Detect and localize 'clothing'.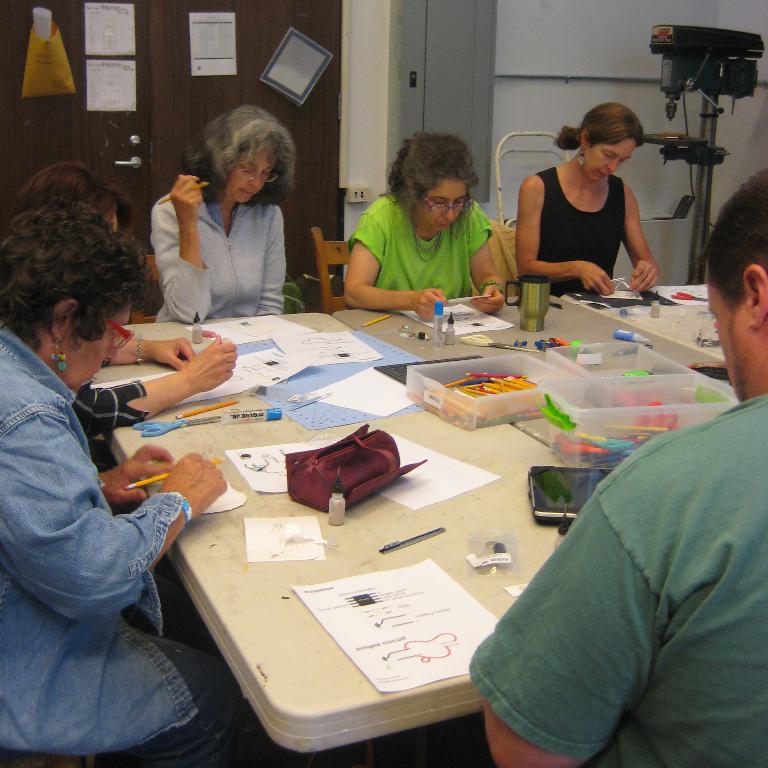
Localized at [left=533, top=168, right=629, bottom=292].
